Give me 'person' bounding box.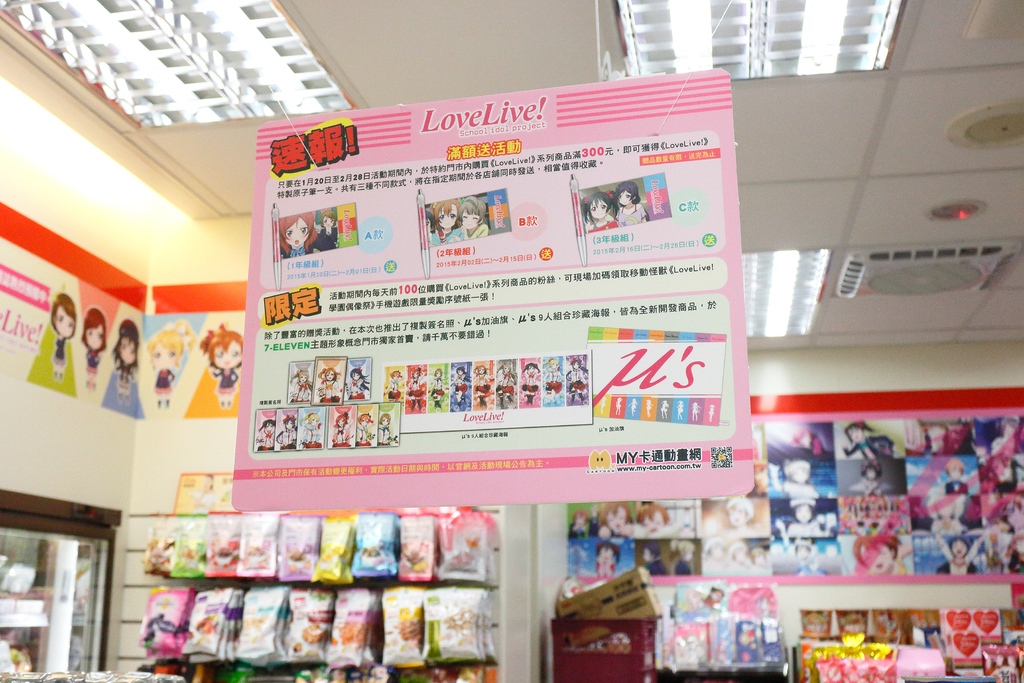
(x1=312, y1=213, x2=332, y2=254).
